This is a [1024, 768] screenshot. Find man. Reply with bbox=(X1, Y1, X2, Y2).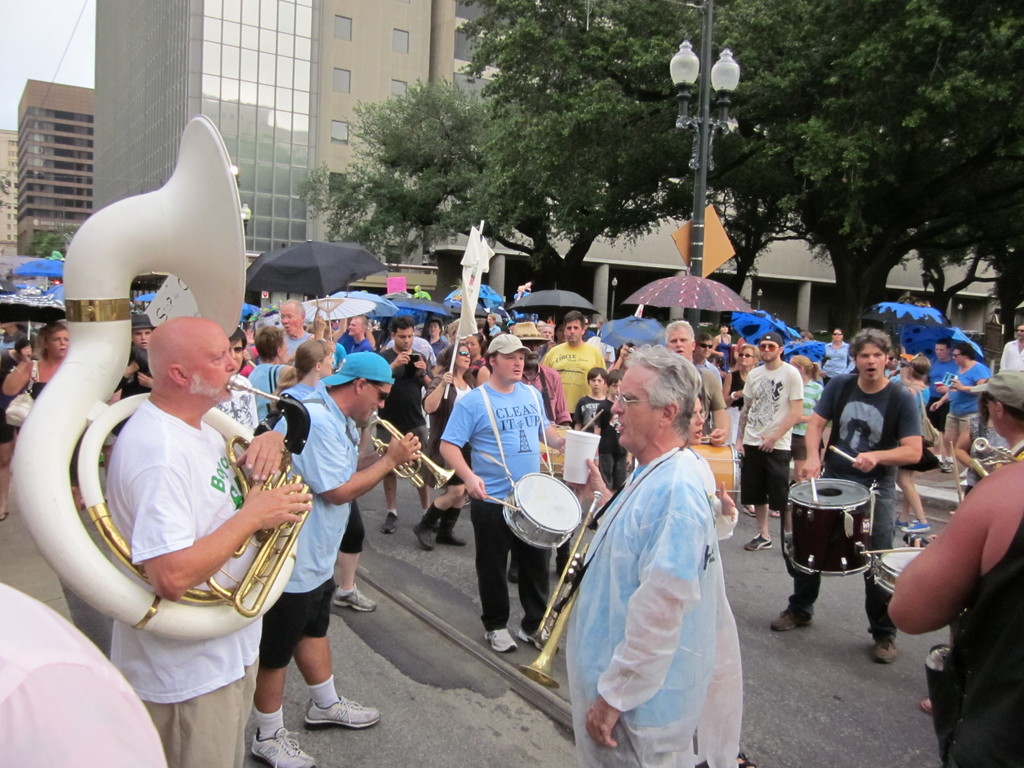
bbox=(733, 330, 810, 552).
